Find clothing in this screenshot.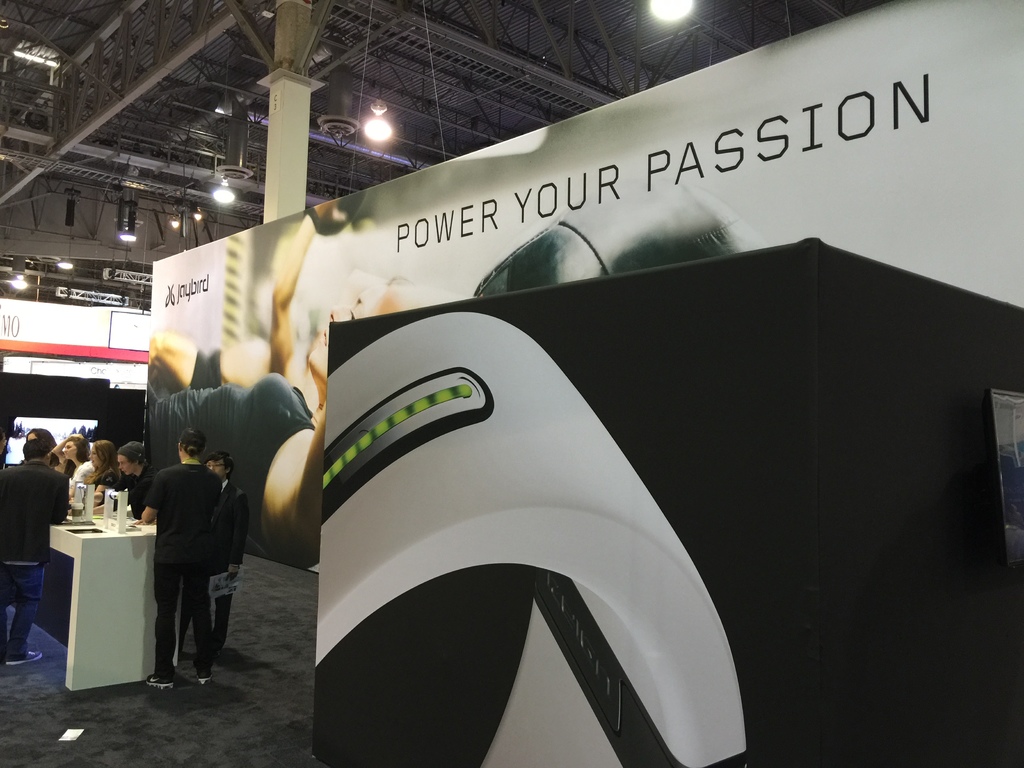
The bounding box for clothing is 145,458,225,680.
